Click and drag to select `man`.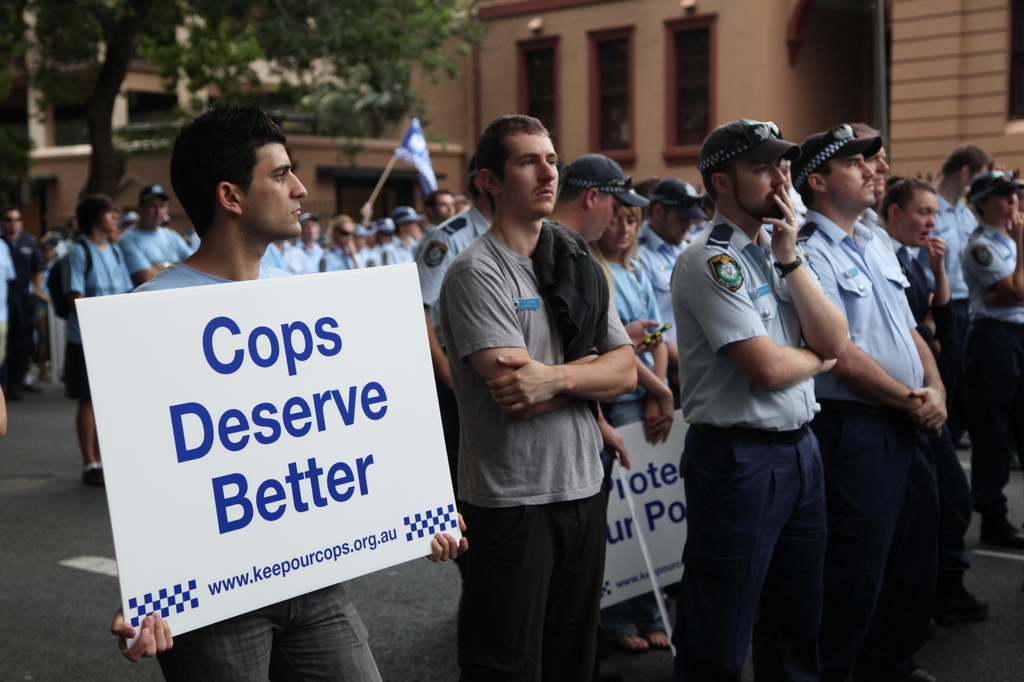
Selection: <bbox>438, 114, 637, 681</bbox>.
